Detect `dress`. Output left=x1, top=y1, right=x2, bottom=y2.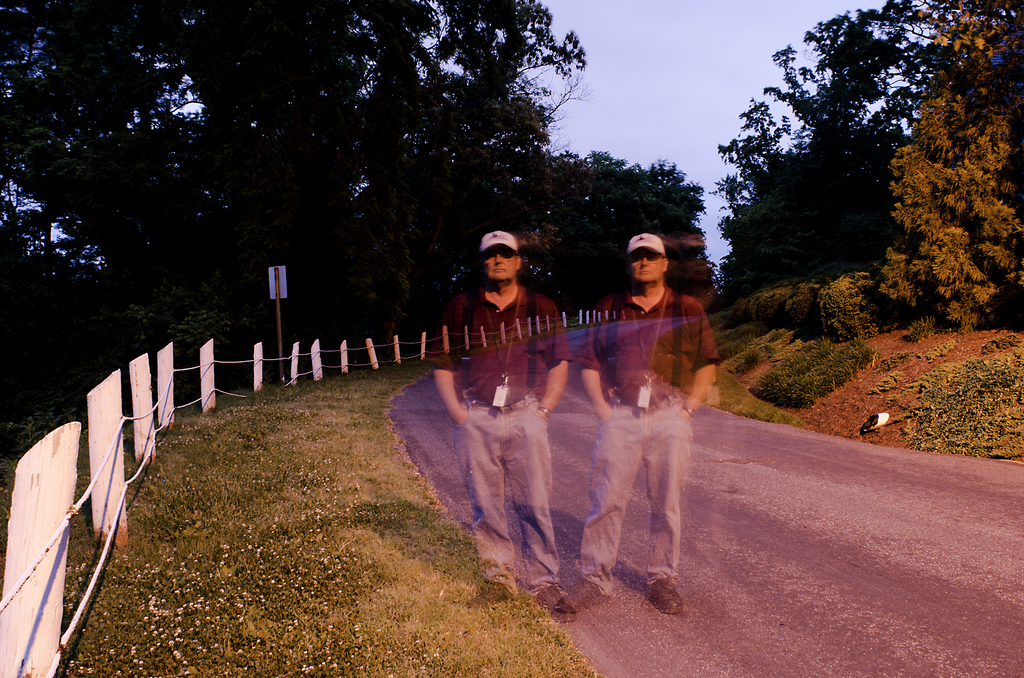
left=569, top=289, right=723, bottom=416.
